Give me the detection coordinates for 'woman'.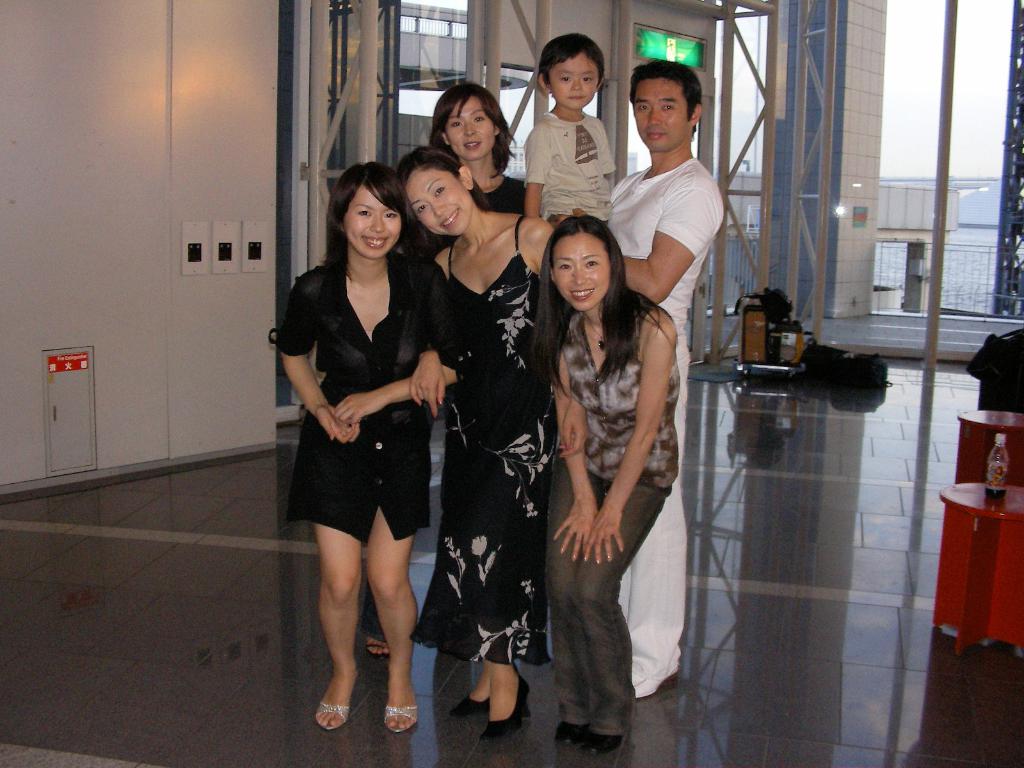
bbox=(396, 142, 570, 739).
